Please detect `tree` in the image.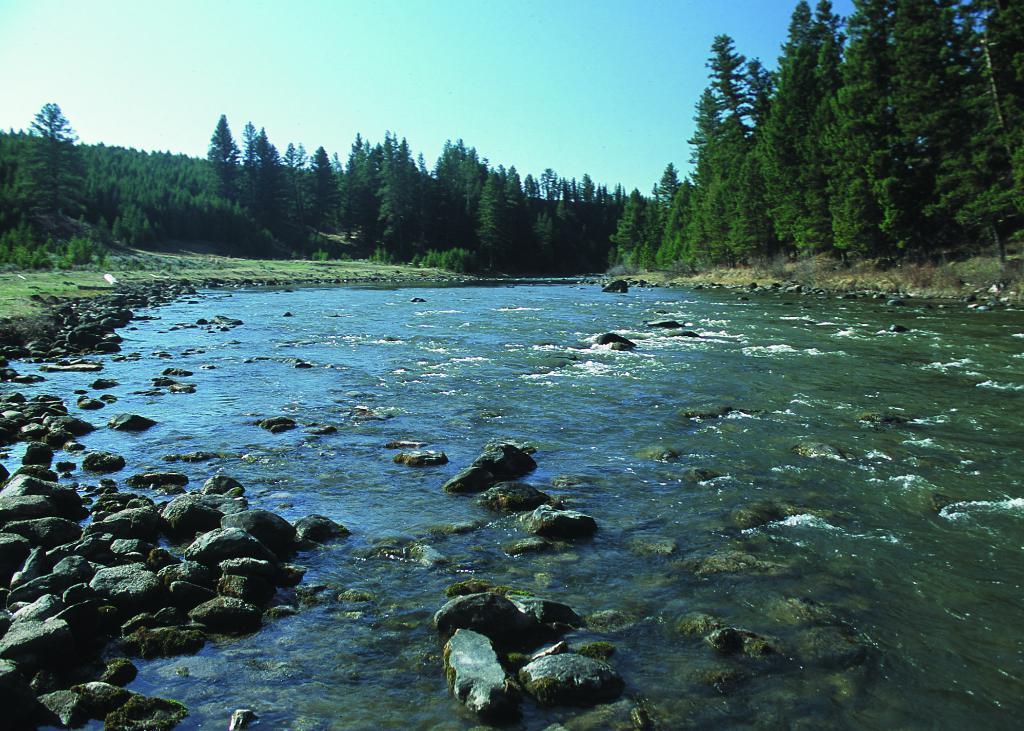
{"x1": 10, "y1": 97, "x2": 93, "y2": 269}.
